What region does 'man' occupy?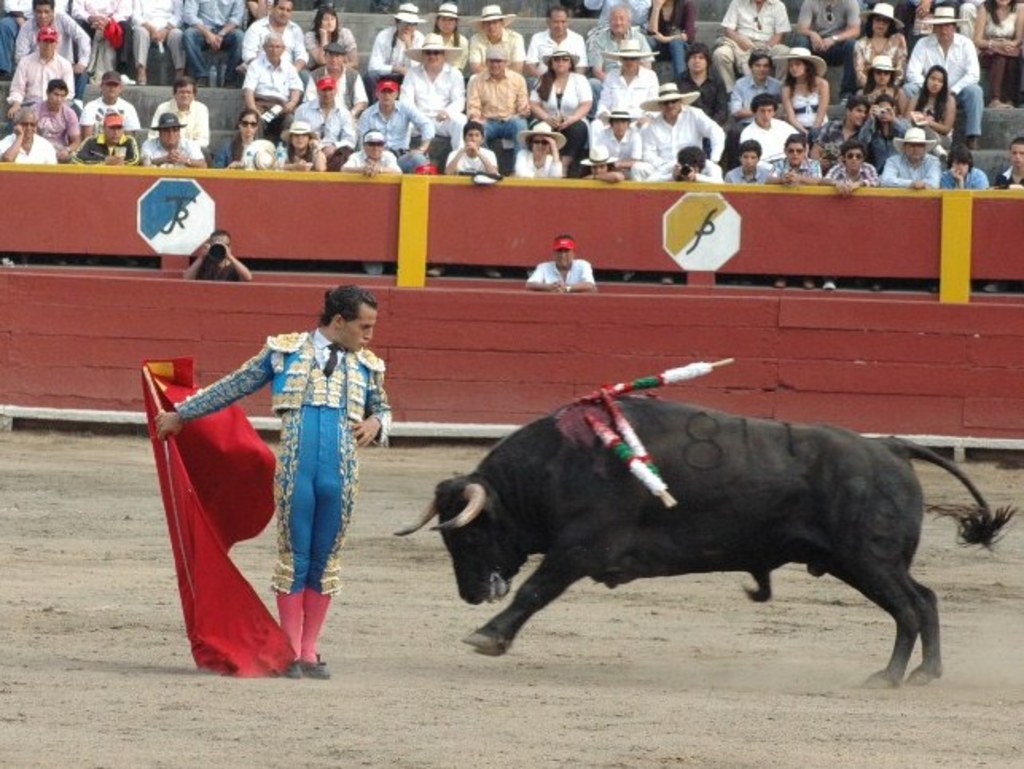
bbox=(137, 110, 202, 170).
